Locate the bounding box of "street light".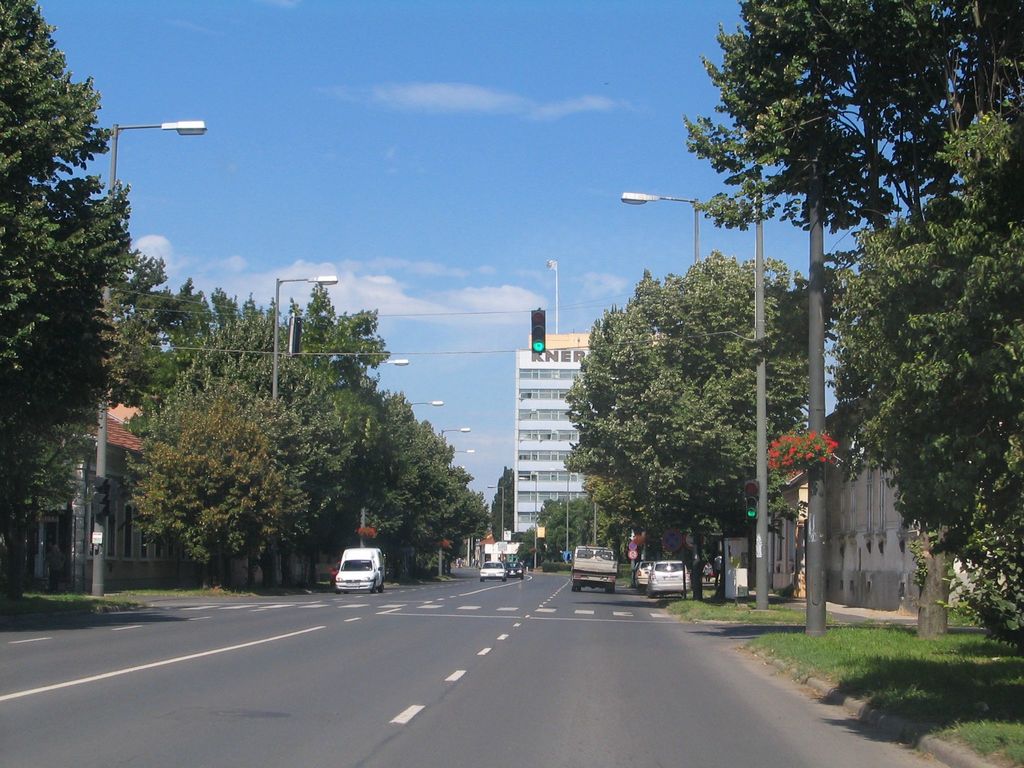
Bounding box: pyautogui.locateOnScreen(614, 184, 699, 261).
